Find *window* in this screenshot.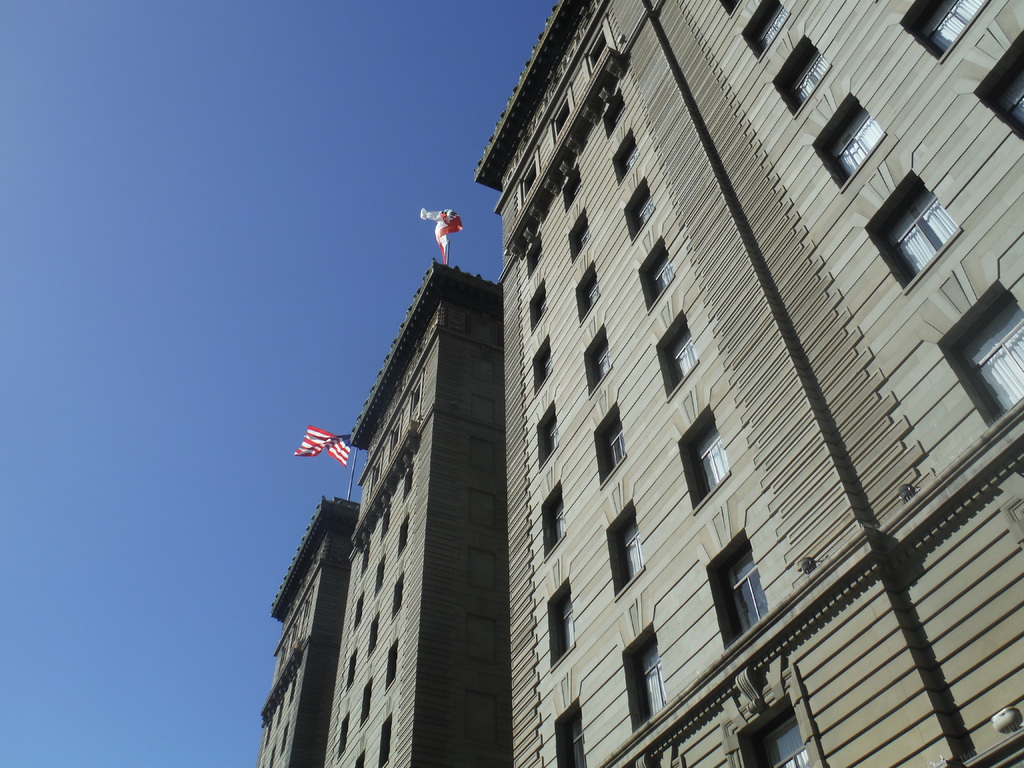
The bounding box for *window* is bbox(887, 190, 960, 282).
